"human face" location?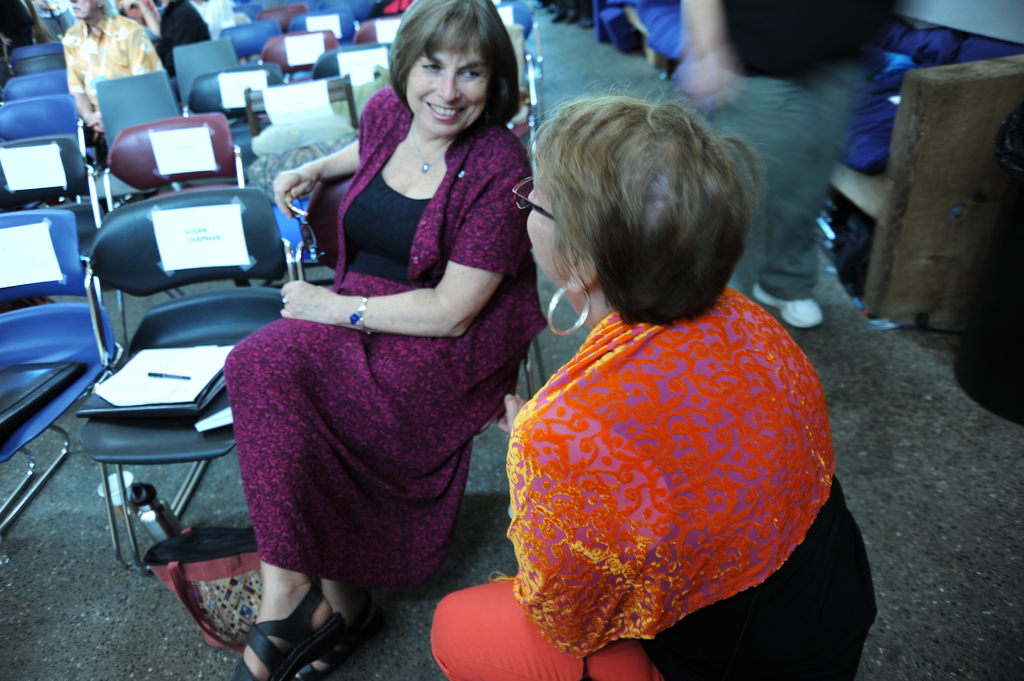
bbox=(405, 31, 491, 133)
